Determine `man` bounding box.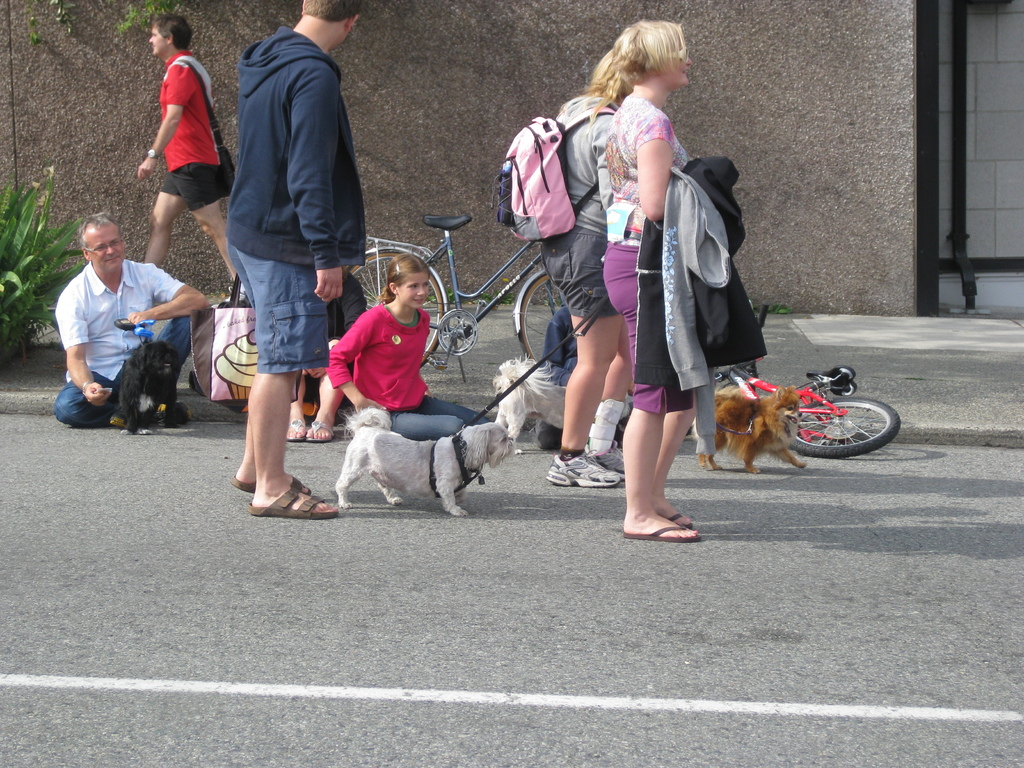
Determined: <box>207,0,361,512</box>.
